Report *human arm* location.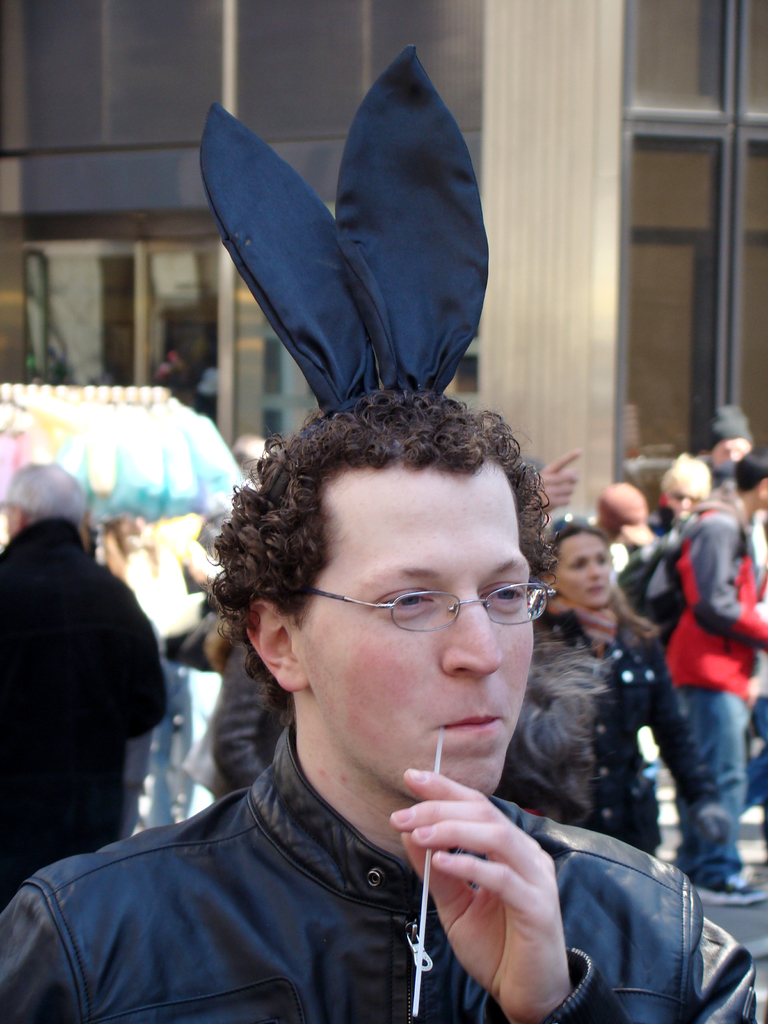
Report: [x1=634, y1=617, x2=734, y2=881].
